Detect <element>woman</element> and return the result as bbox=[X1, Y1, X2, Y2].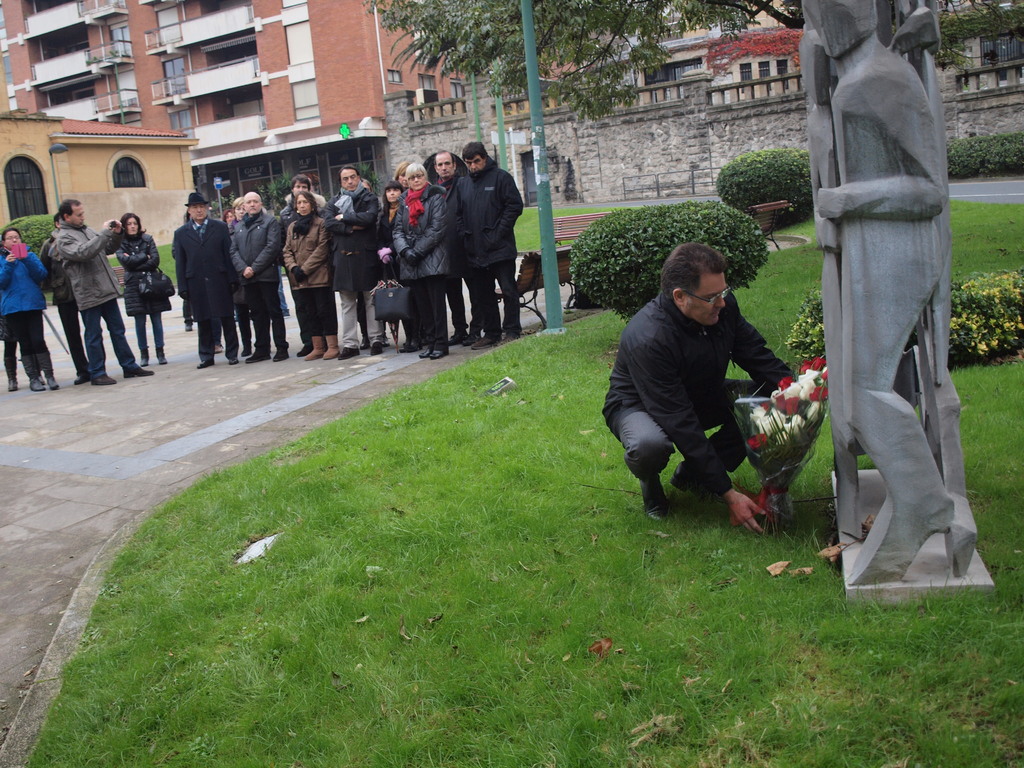
bbox=[392, 159, 412, 184].
